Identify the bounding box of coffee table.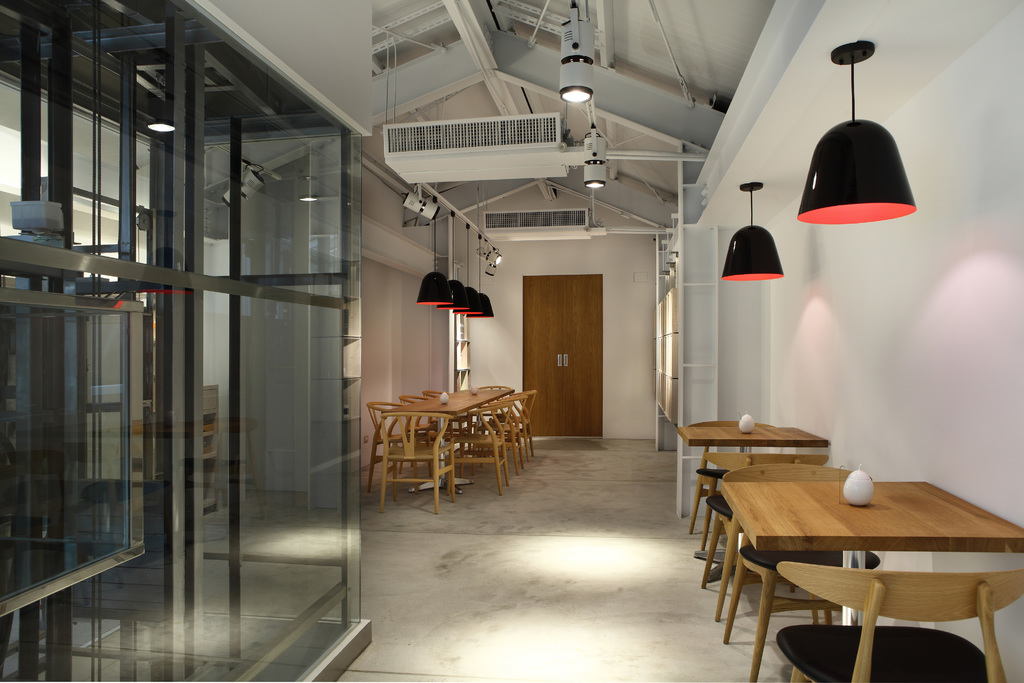
box(680, 421, 813, 548).
